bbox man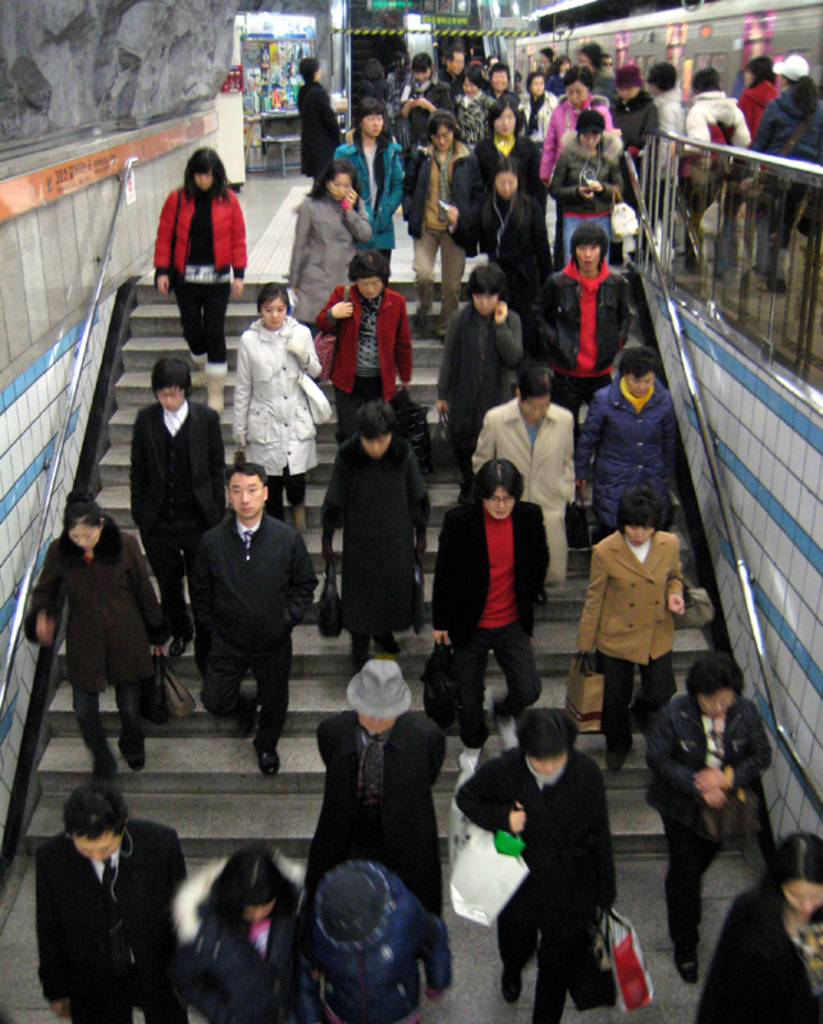
[left=173, top=445, right=310, bottom=768]
